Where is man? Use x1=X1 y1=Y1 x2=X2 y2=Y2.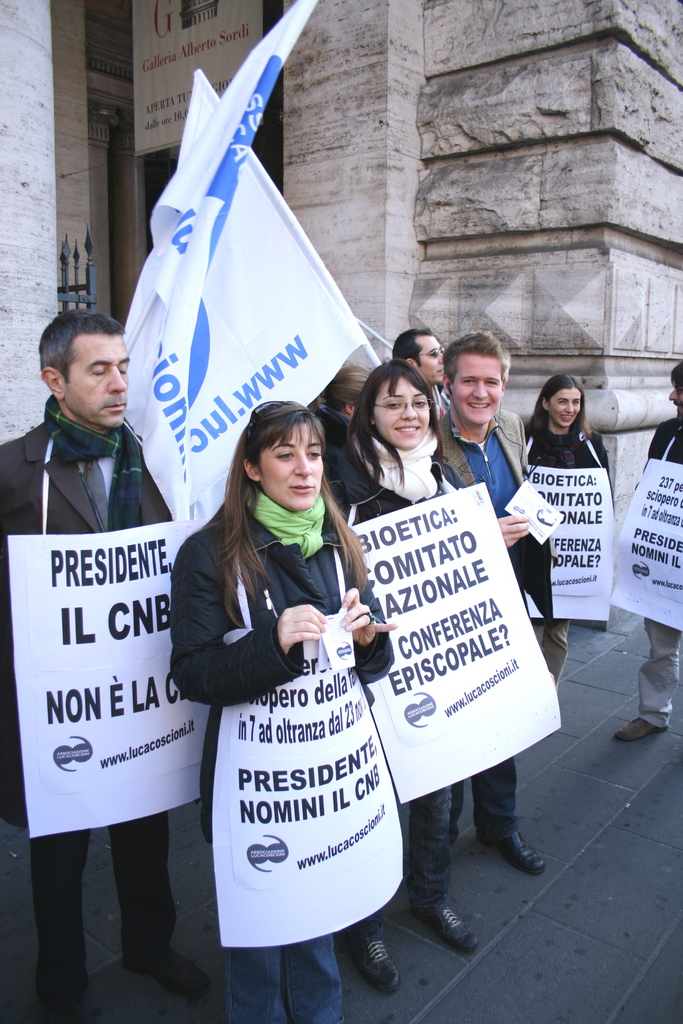
x1=432 y1=331 x2=554 y2=877.
